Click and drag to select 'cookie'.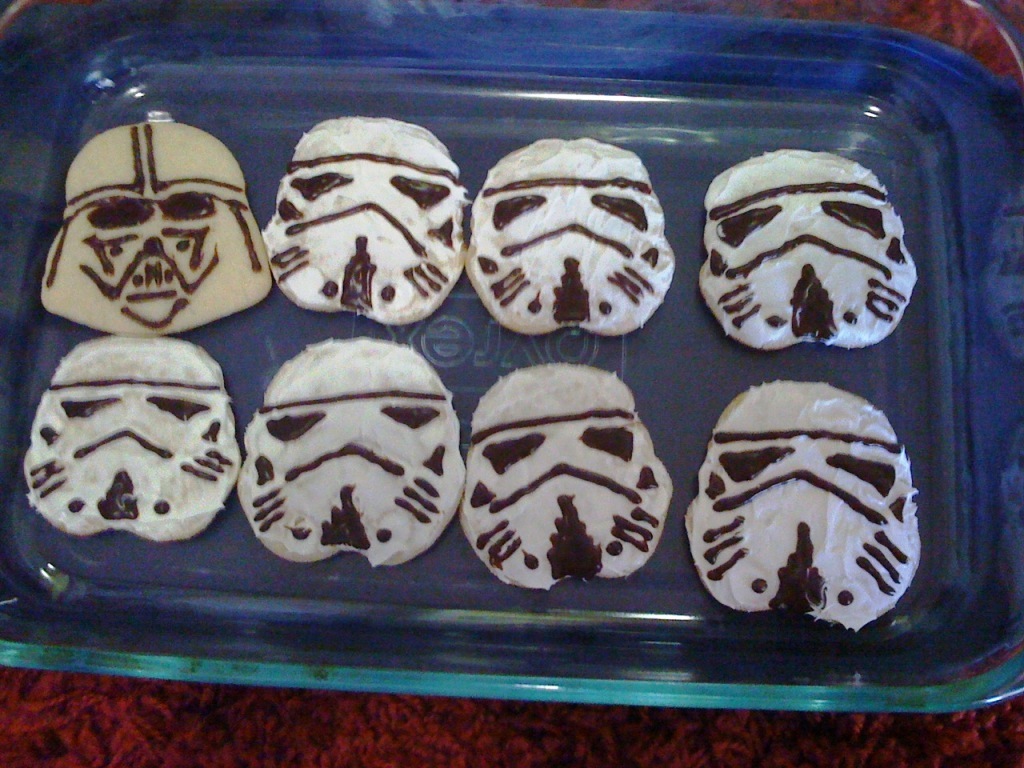
Selection: (39, 113, 273, 333).
